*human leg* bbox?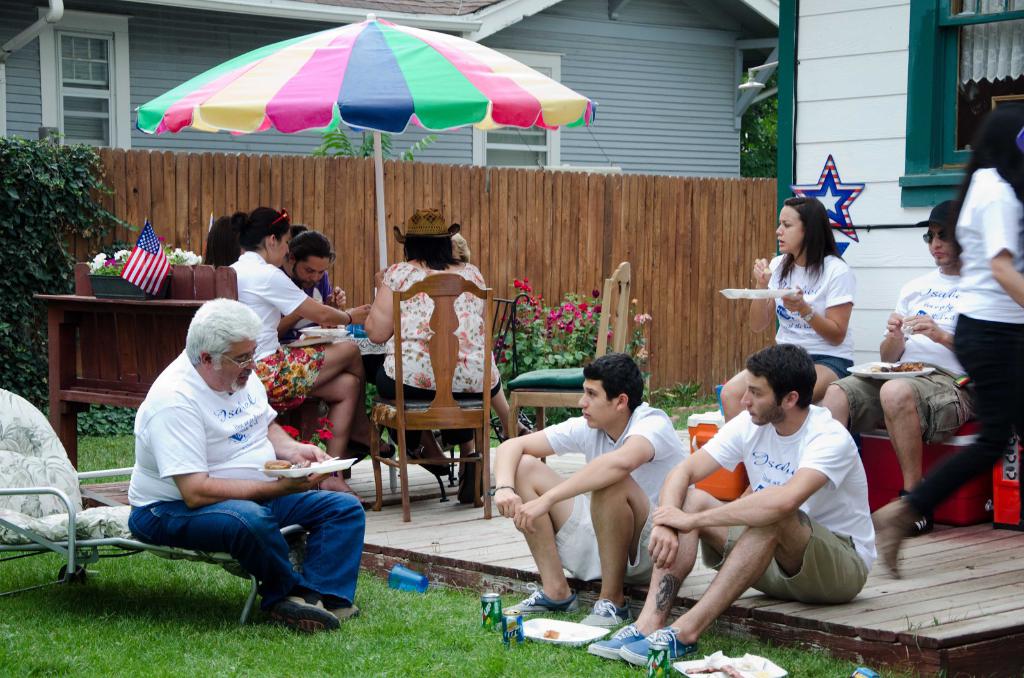
[left=486, top=380, right=529, bottom=431]
